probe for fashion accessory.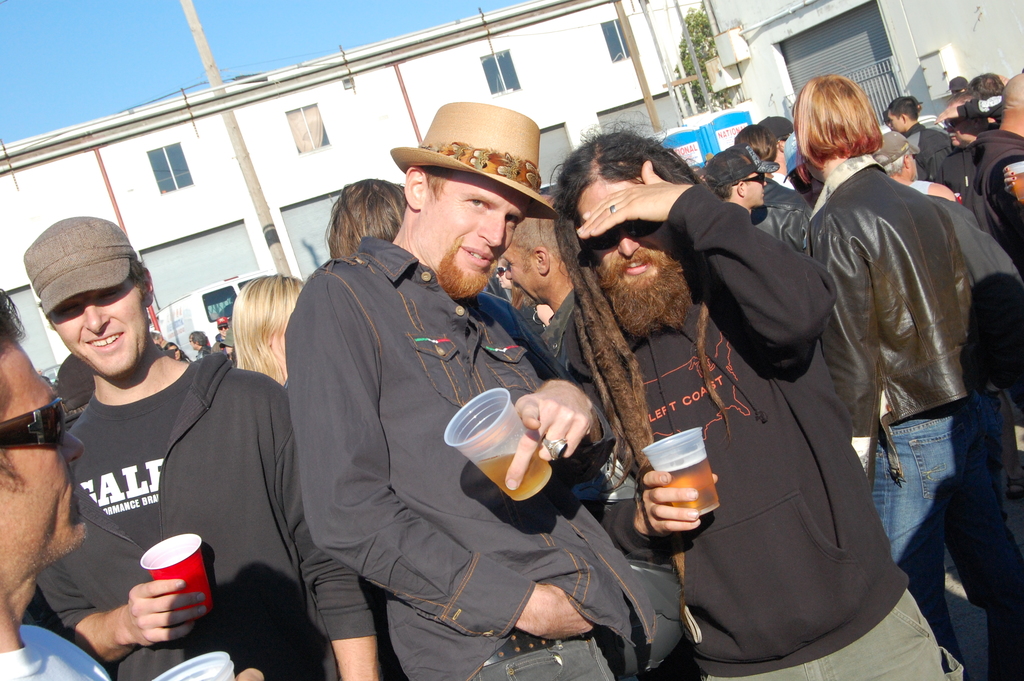
Probe result: BBox(948, 74, 968, 92).
